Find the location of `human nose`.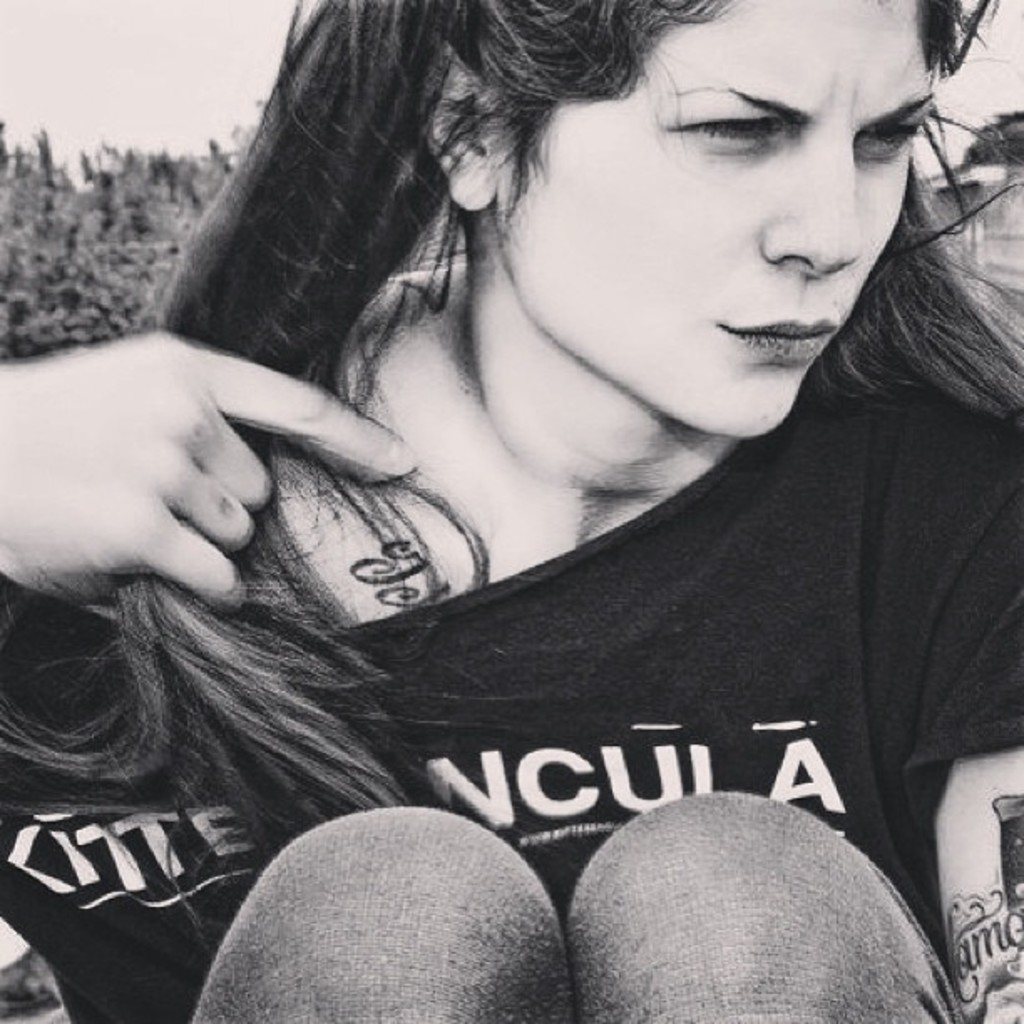
Location: {"left": 756, "top": 136, "right": 867, "bottom": 274}.
